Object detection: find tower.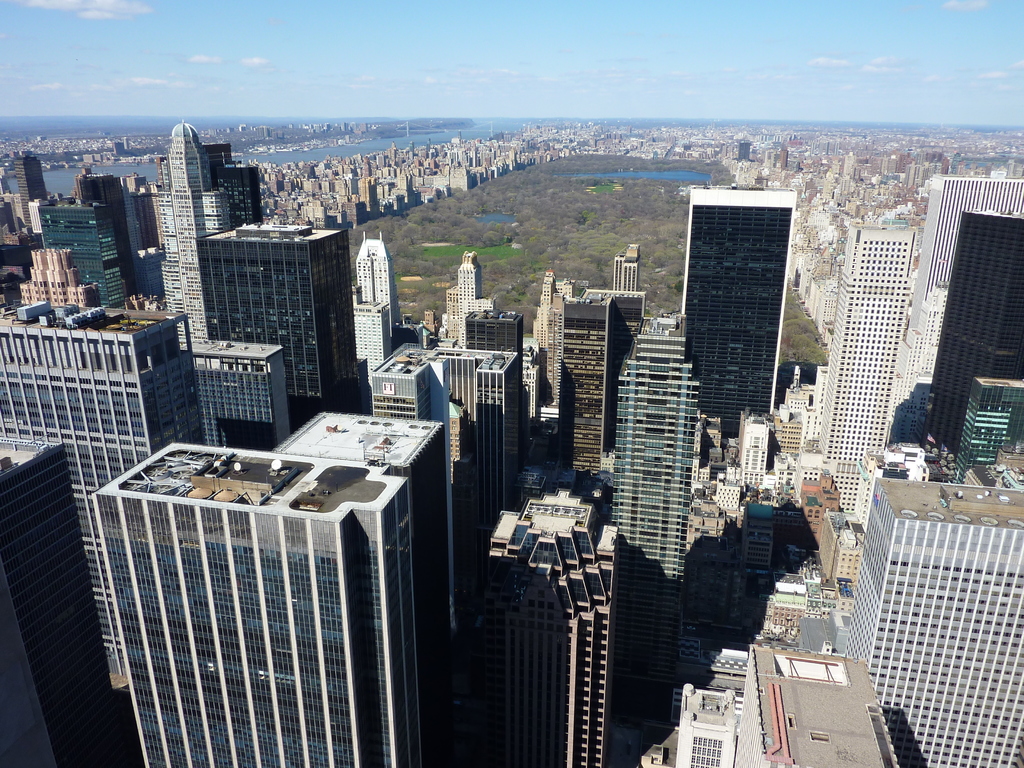
box=[670, 682, 744, 767].
